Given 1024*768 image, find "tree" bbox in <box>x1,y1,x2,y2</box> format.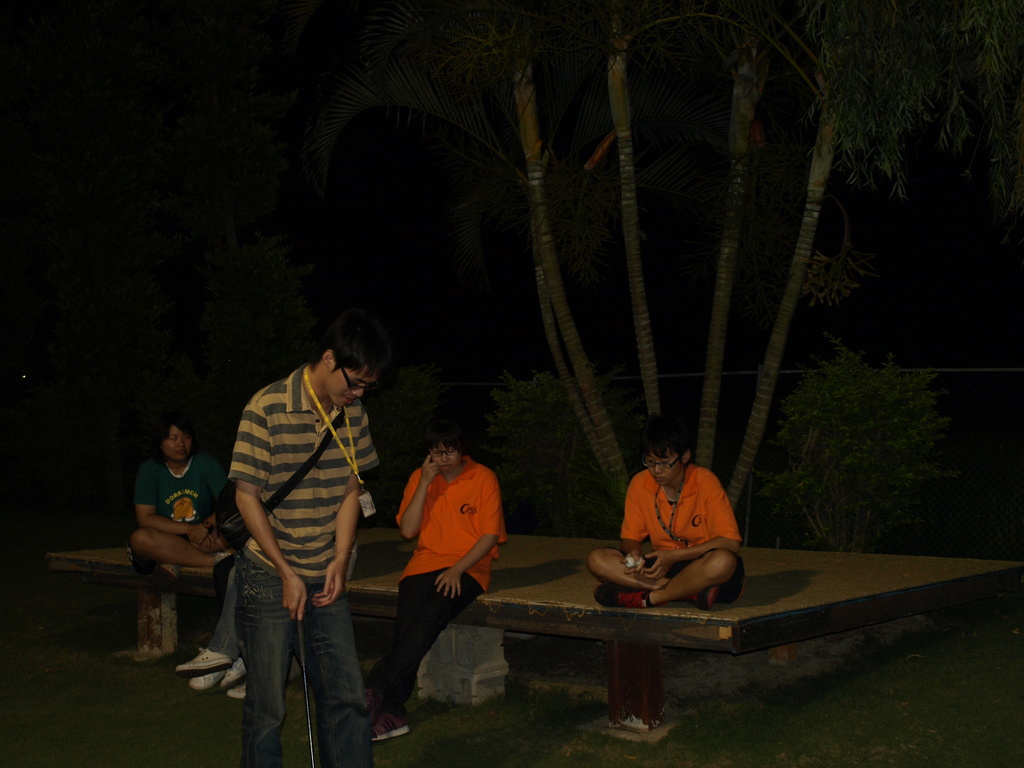
<box>438,0,1023,516</box>.
